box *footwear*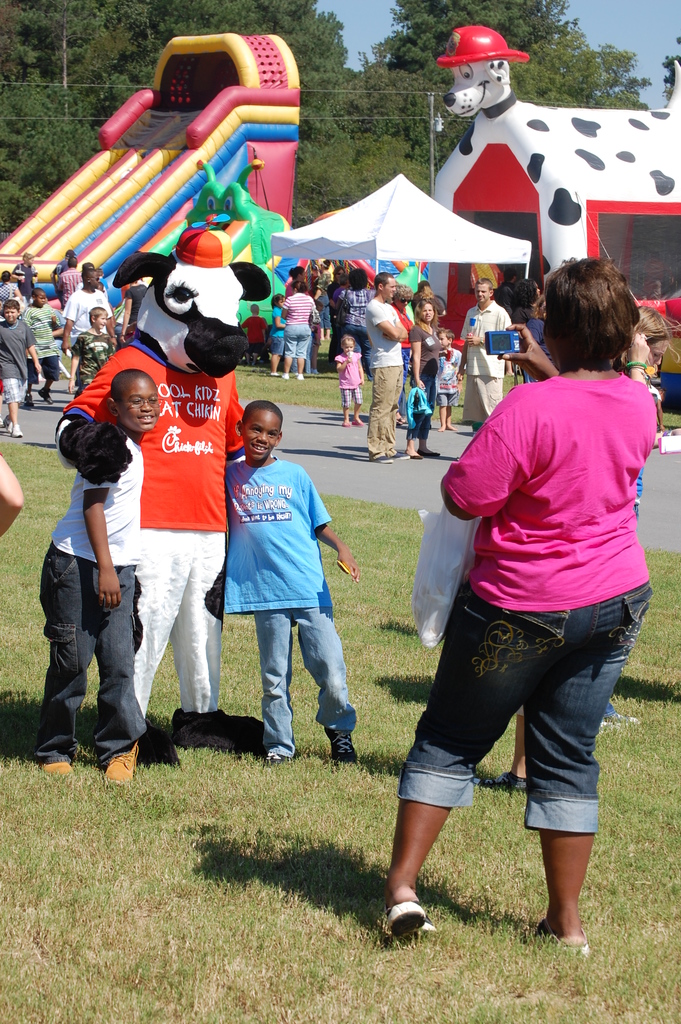
box(260, 749, 299, 767)
